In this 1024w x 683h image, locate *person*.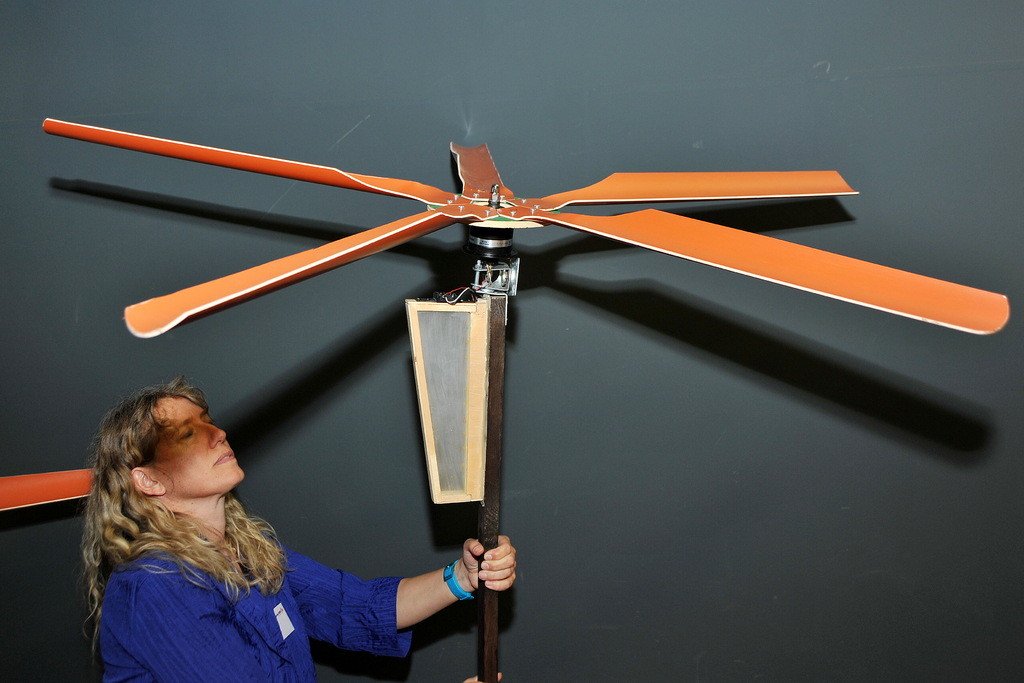
Bounding box: crop(76, 375, 401, 664).
